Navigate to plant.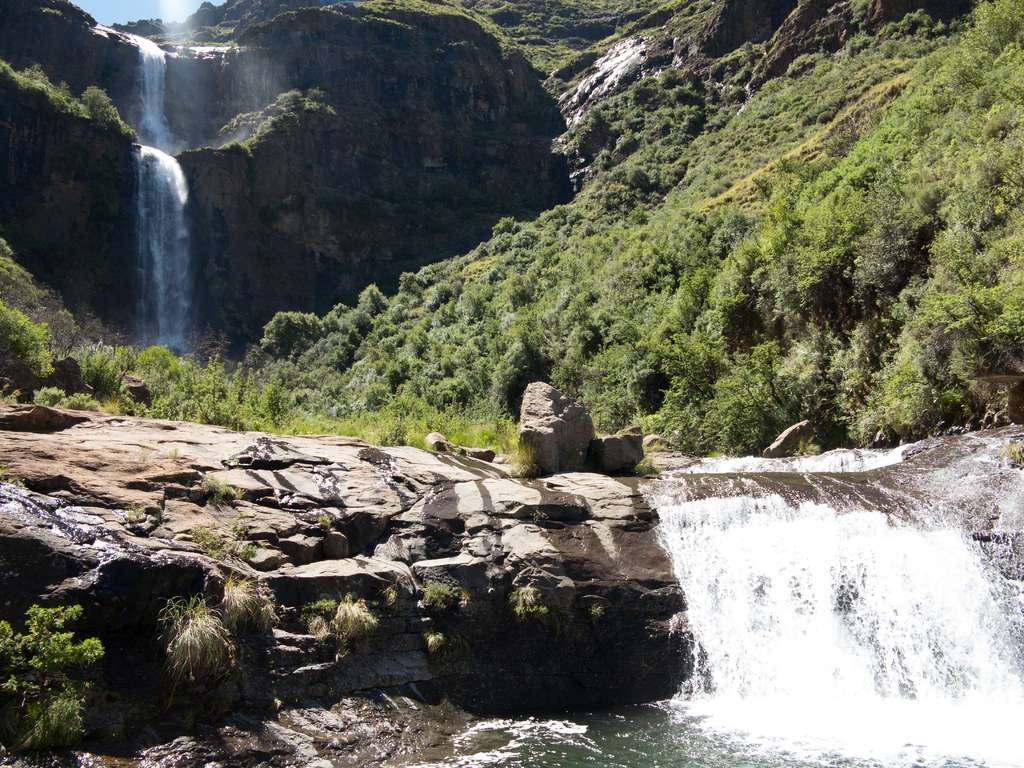
Navigation target: select_region(214, 570, 282, 644).
